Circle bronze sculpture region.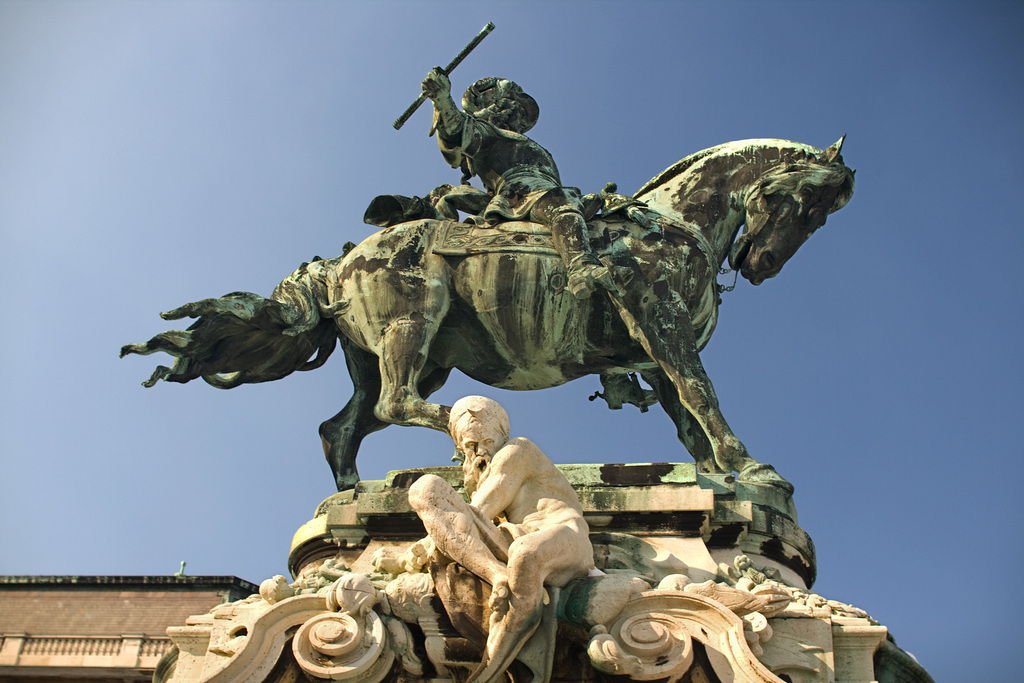
Region: <box>376,396,588,682</box>.
